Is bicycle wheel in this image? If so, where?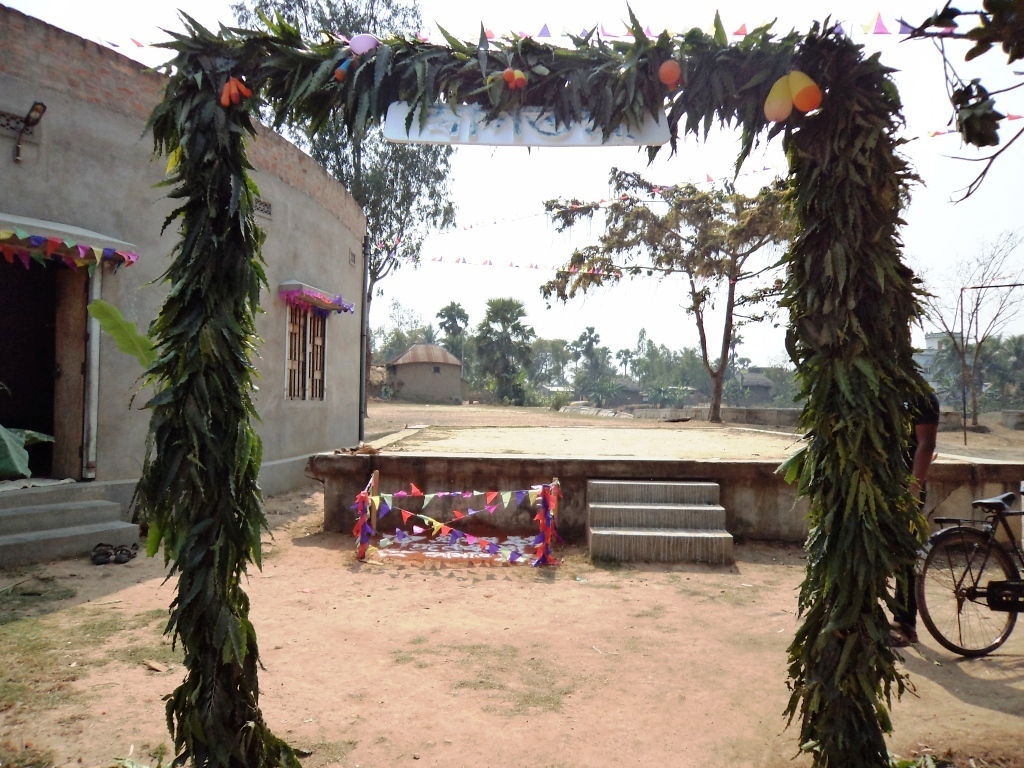
Yes, at (x1=910, y1=531, x2=1006, y2=663).
